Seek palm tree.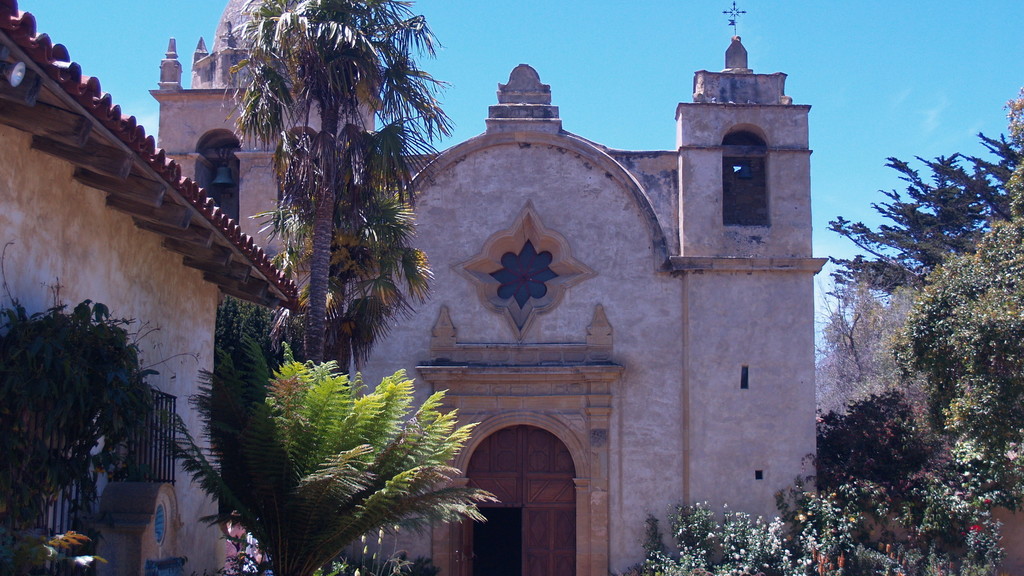
<region>799, 403, 949, 543</region>.
